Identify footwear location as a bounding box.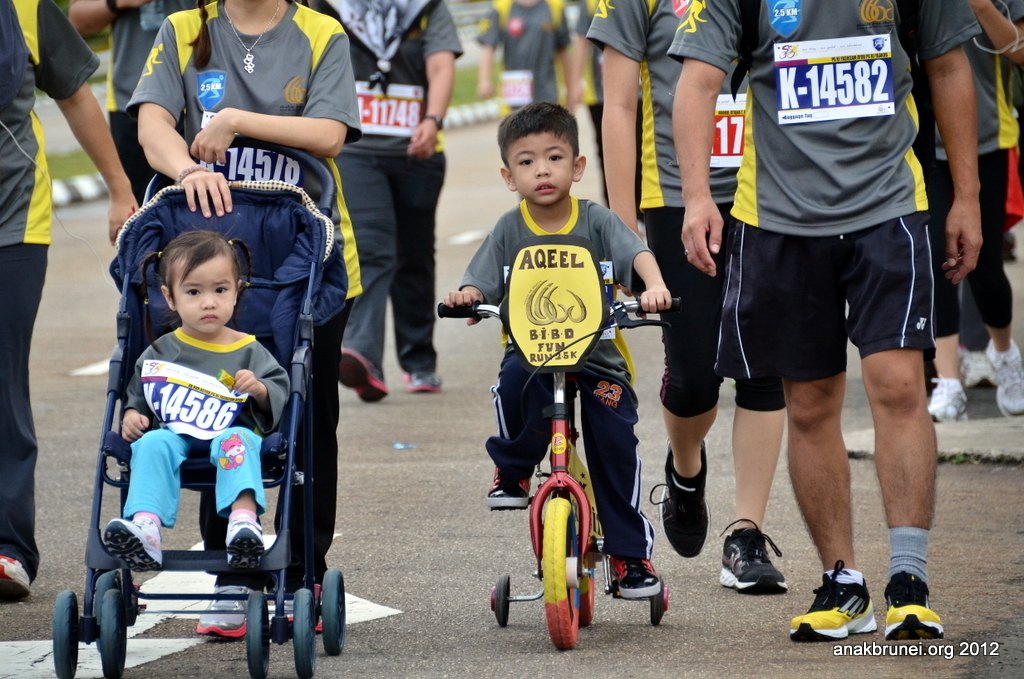
988:338:1023:421.
